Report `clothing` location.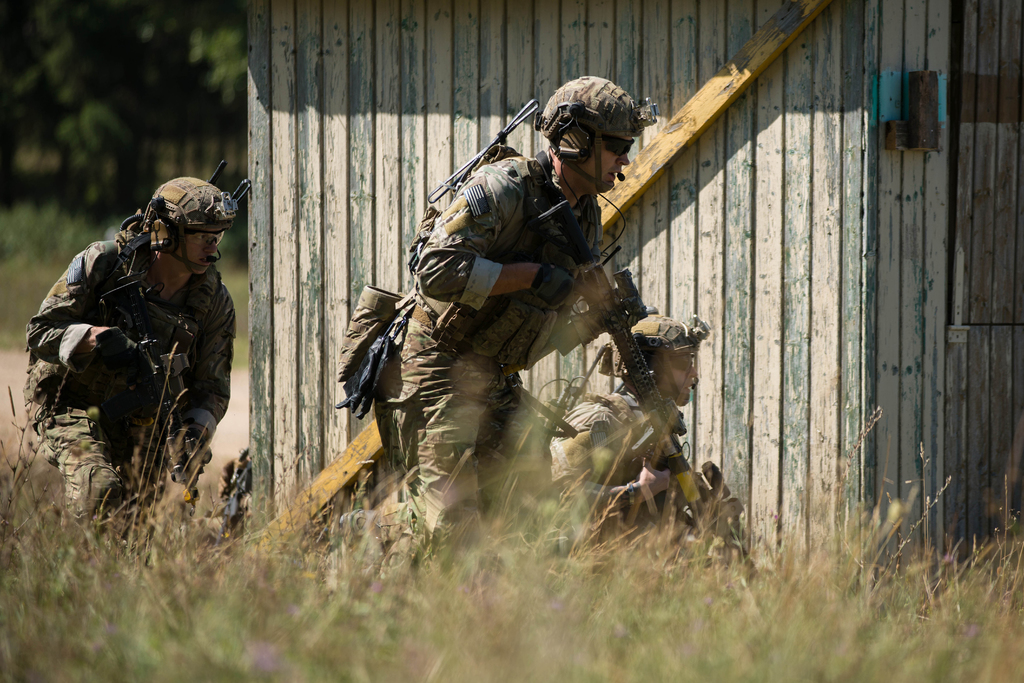
Report: (545,391,689,537).
